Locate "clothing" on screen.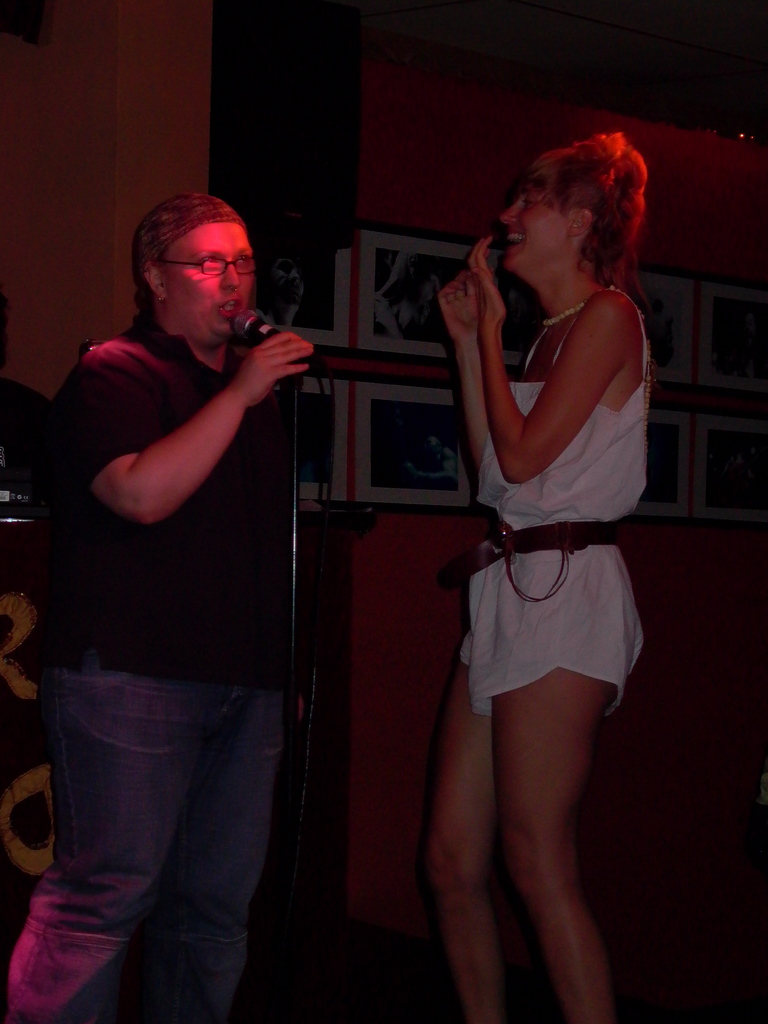
On screen at (left=0, top=309, right=305, bottom=1023).
